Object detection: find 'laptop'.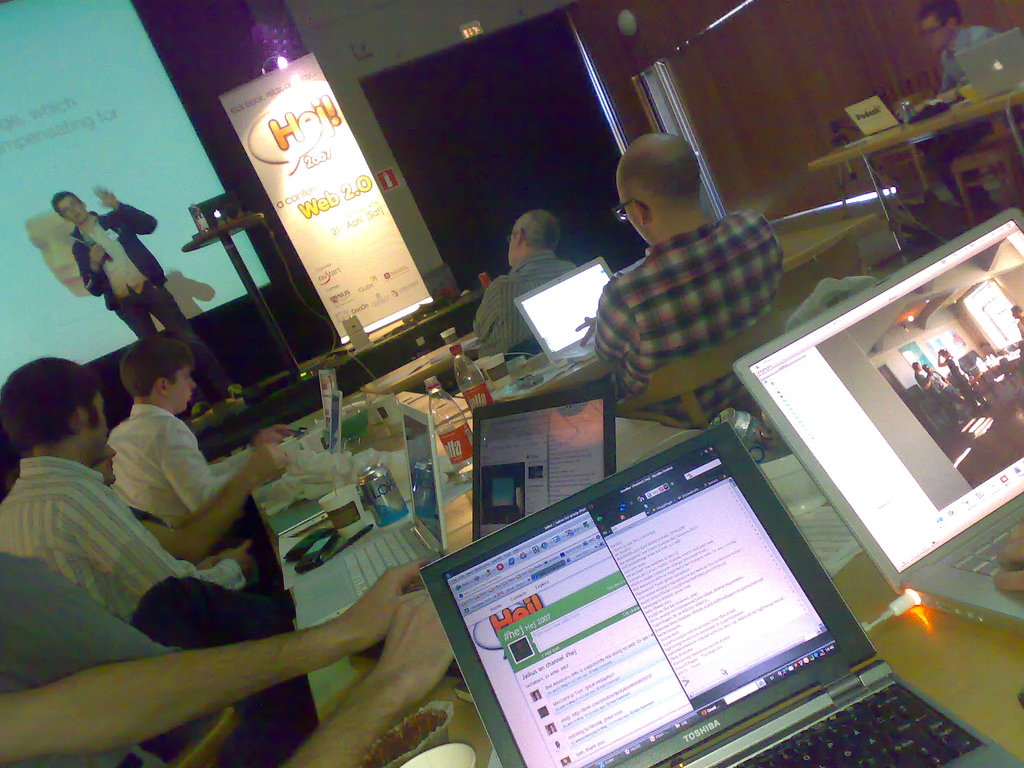
<bbox>440, 439, 1007, 767</bbox>.
